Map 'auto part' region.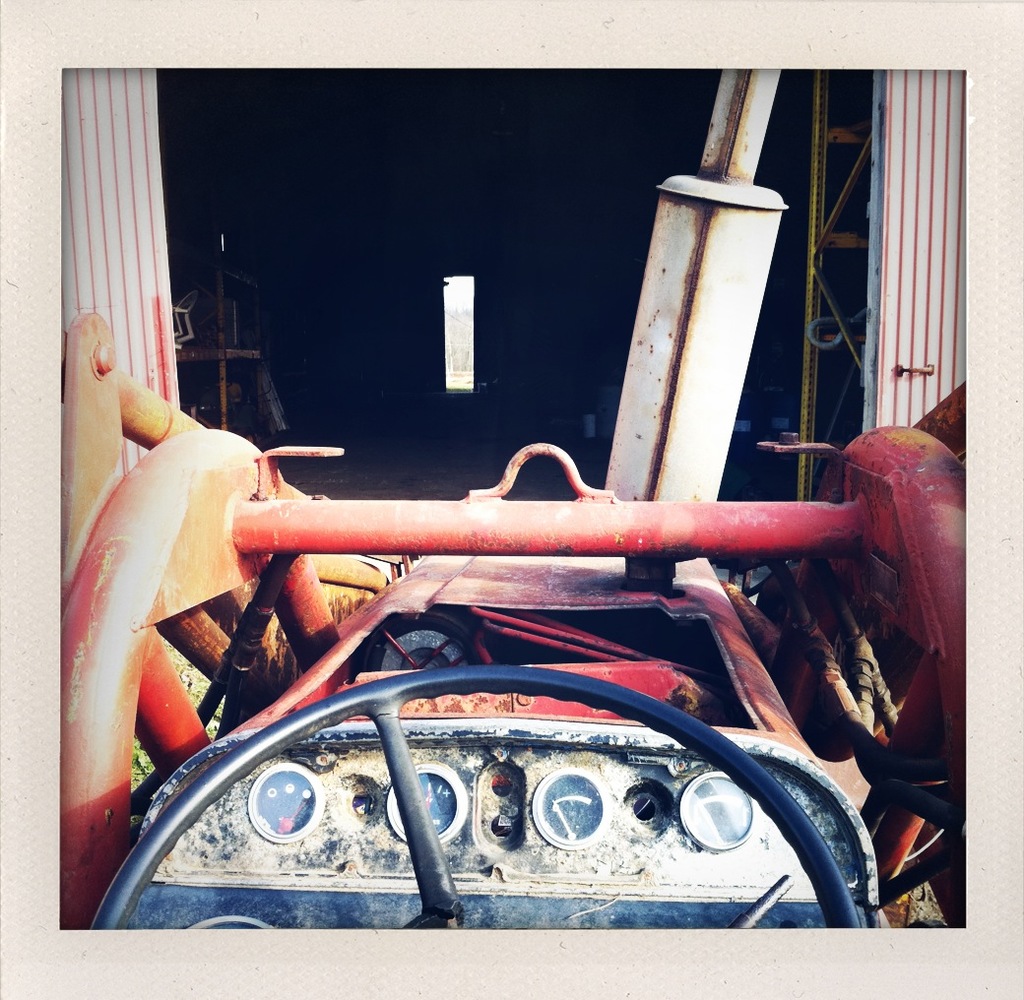
Mapped to <region>96, 569, 912, 965</region>.
